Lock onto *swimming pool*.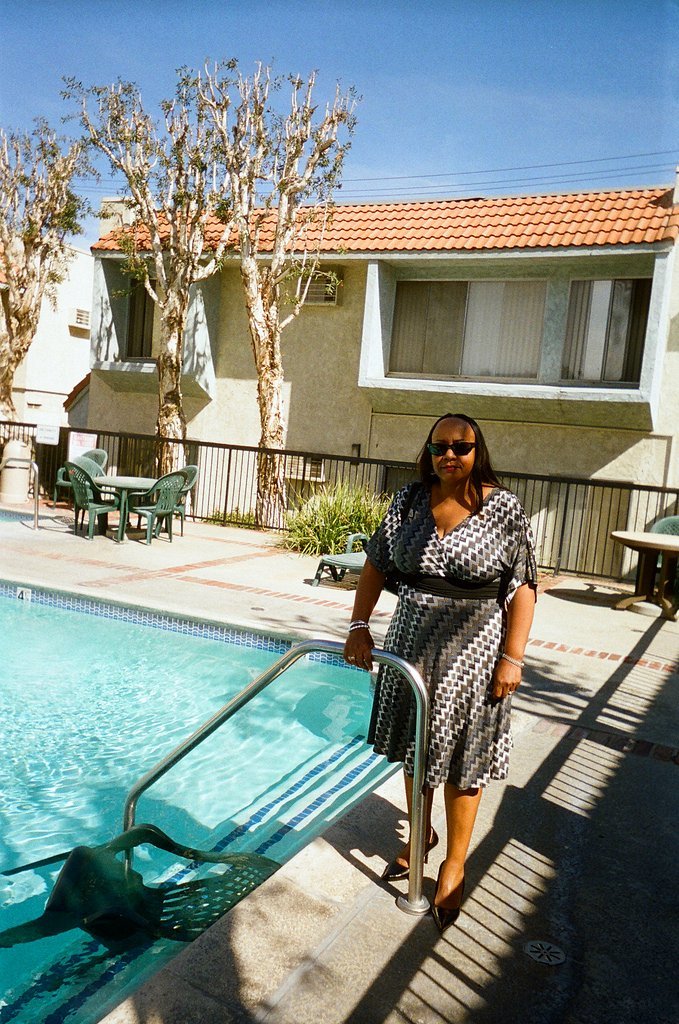
Locked: x1=0, y1=578, x2=404, y2=1023.
